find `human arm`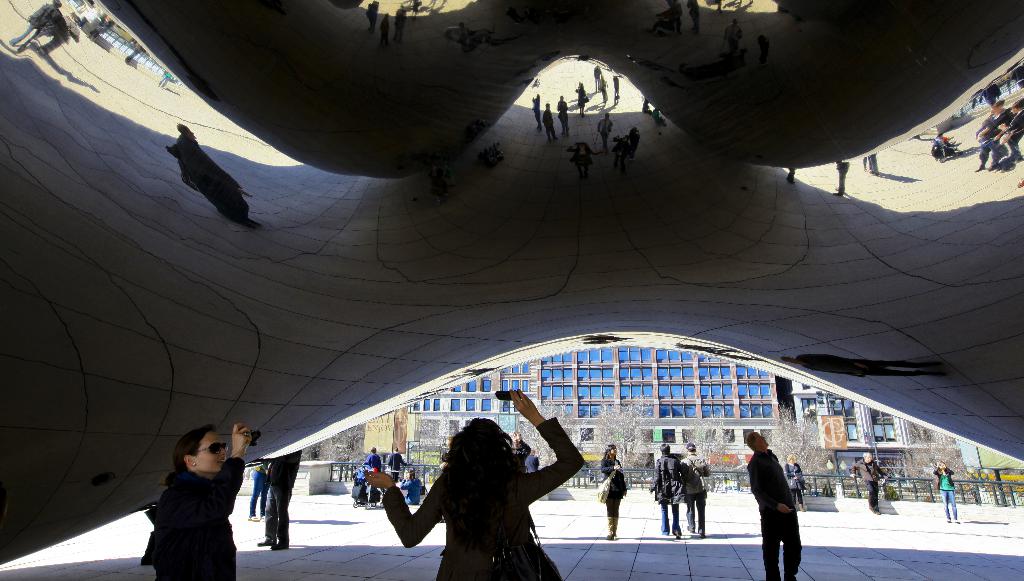
[left=374, top=474, right=438, bottom=561]
